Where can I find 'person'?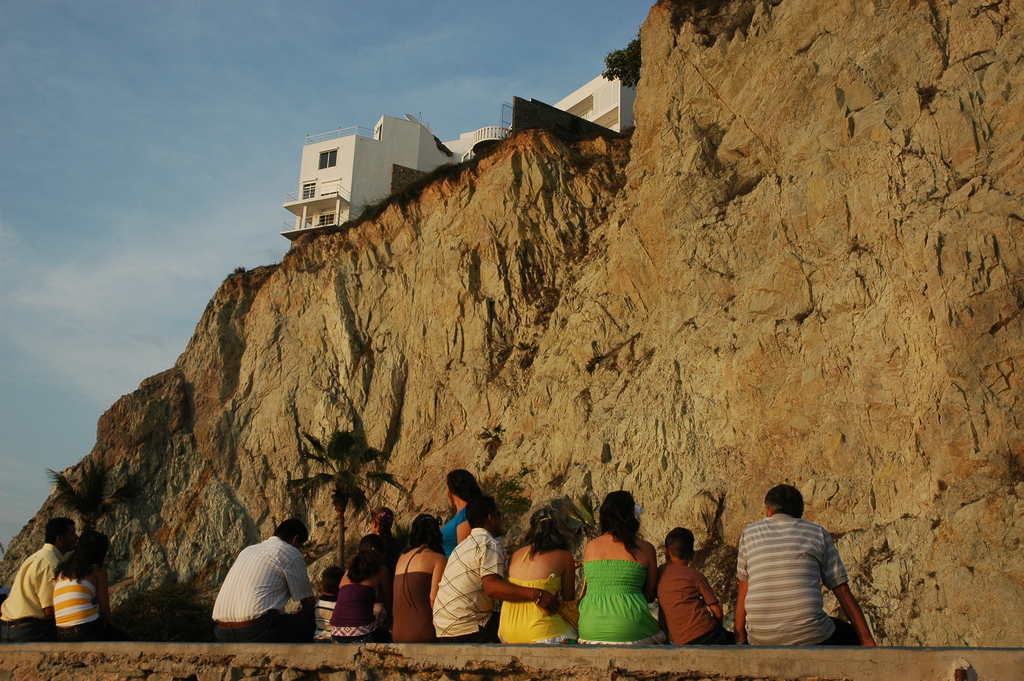
You can find it at detection(497, 509, 575, 644).
